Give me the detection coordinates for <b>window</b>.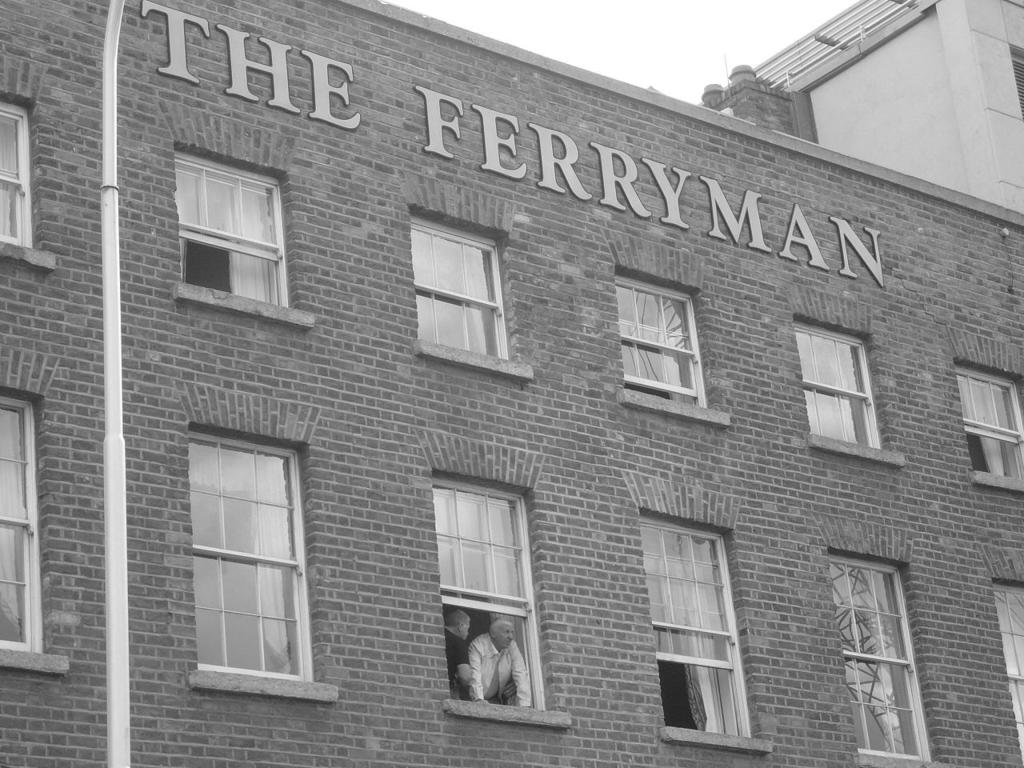
bbox=[173, 149, 315, 337].
